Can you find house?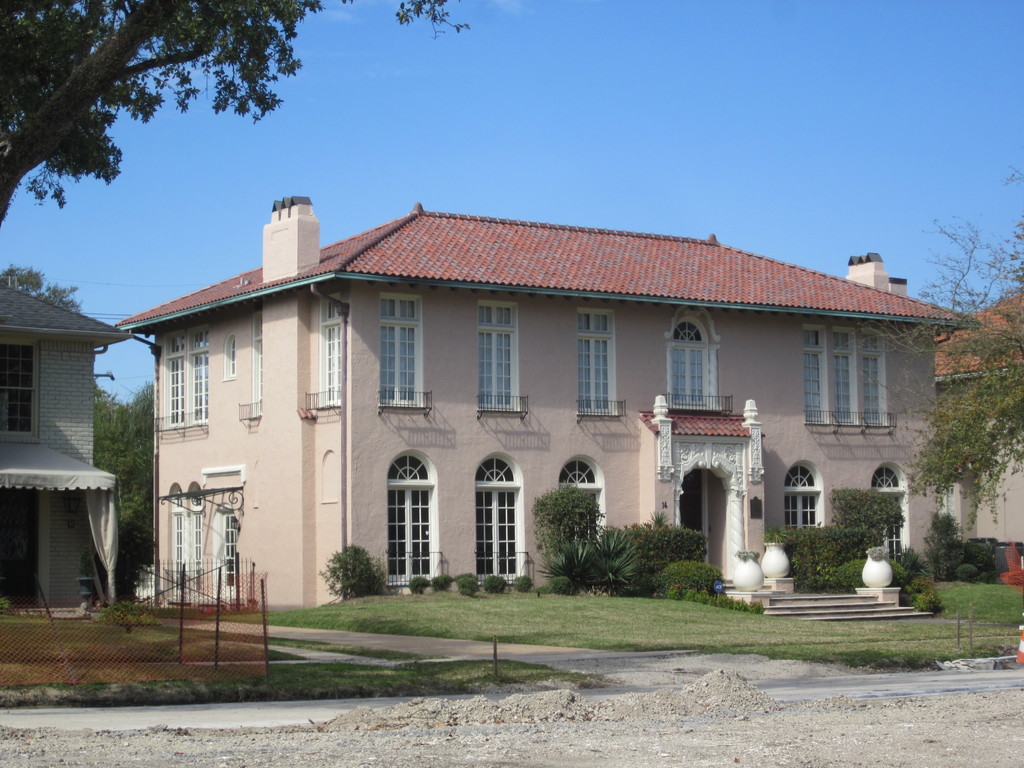
Yes, bounding box: select_region(112, 201, 981, 618).
